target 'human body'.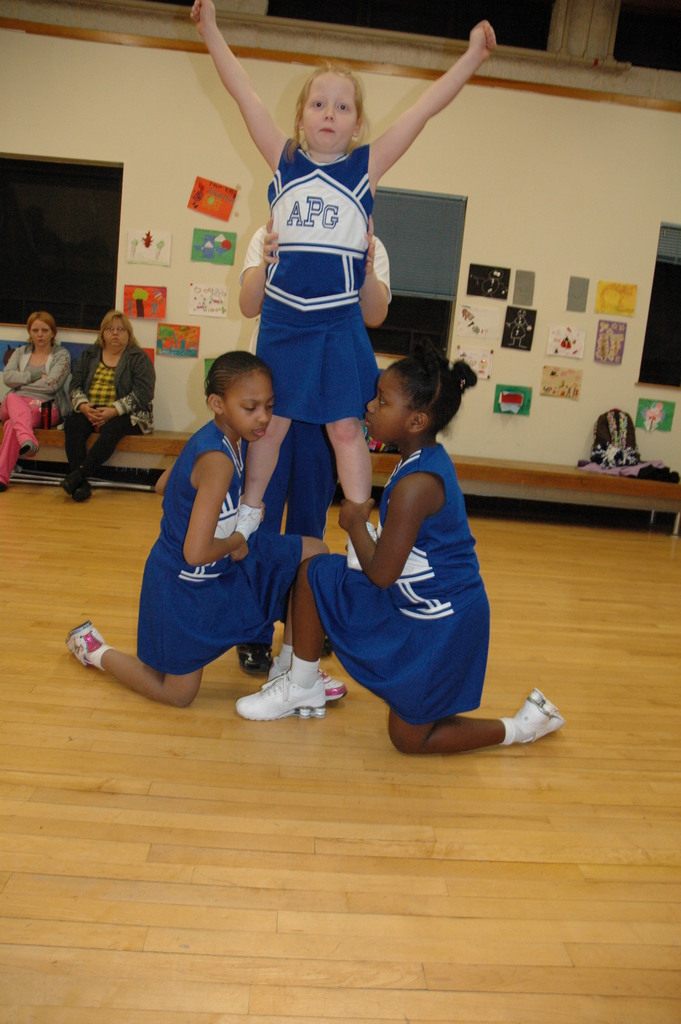
Target region: select_region(191, 0, 499, 570).
